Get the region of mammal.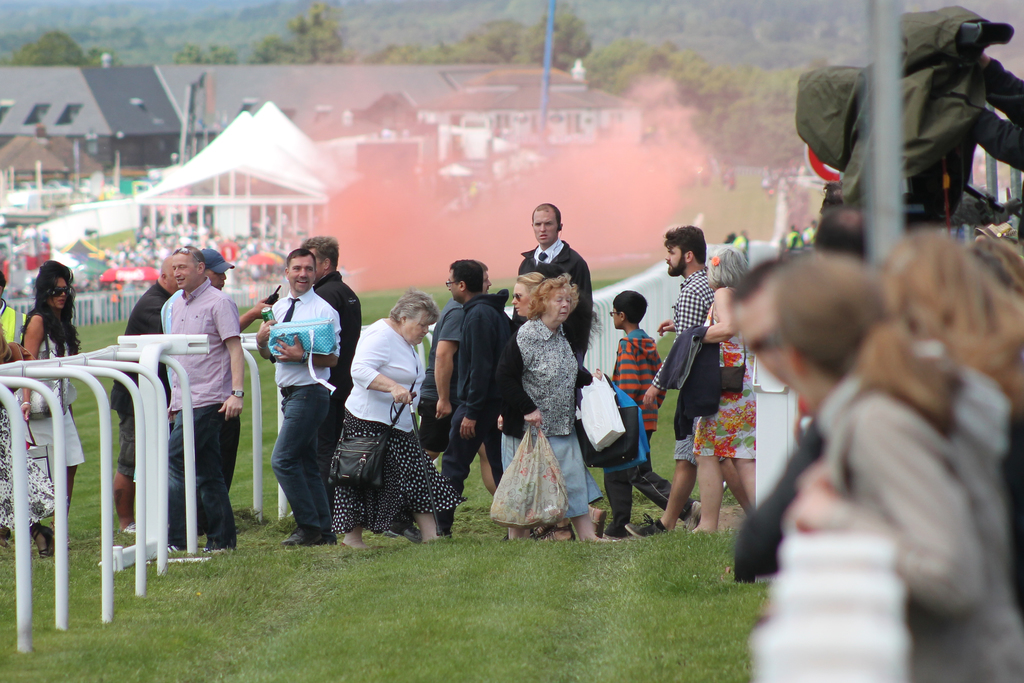
bbox=(21, 260, 81, 552).
